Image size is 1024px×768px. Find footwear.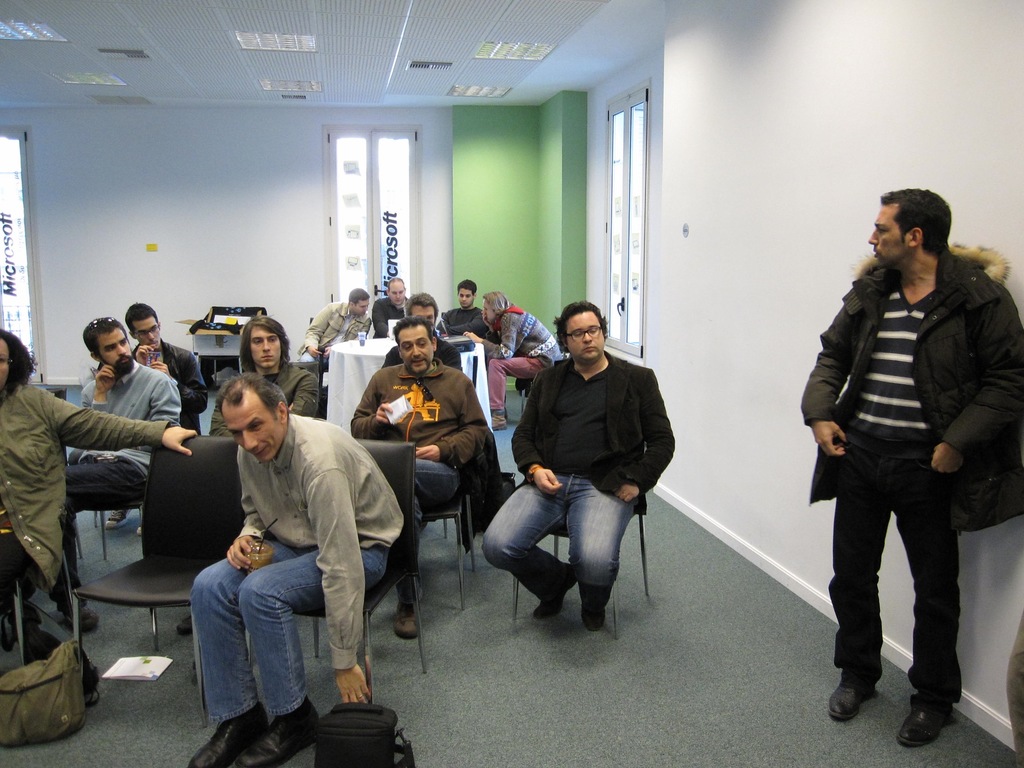
pyautogui.locateOnScreen(106, 507, 131, 529).
